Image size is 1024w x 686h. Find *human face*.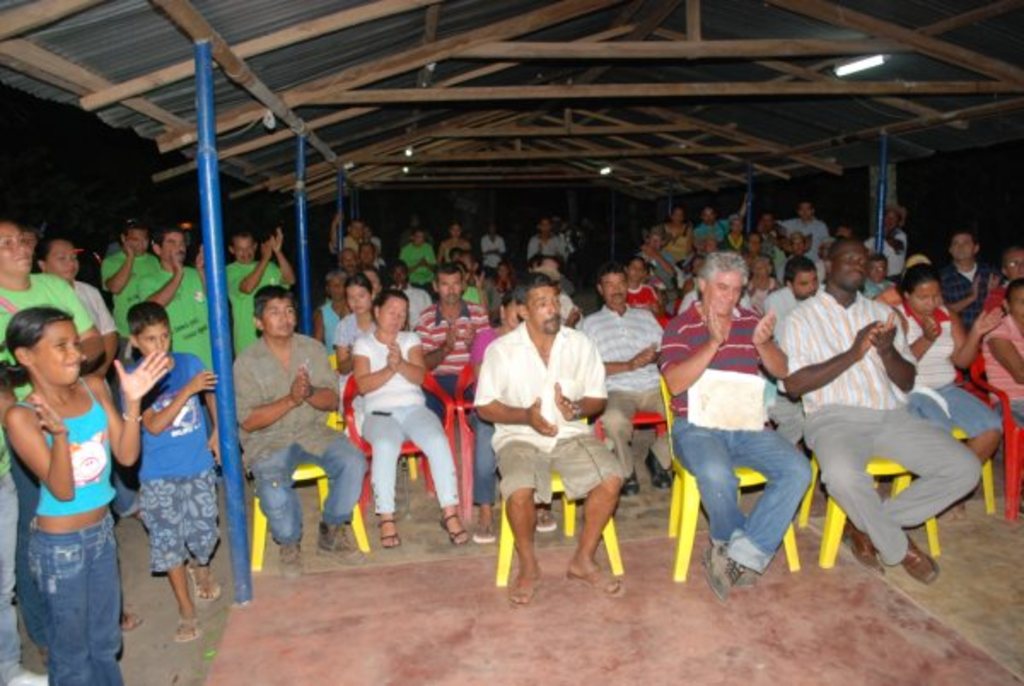
[x1=382, y1=294, x2=408, y2=336].
